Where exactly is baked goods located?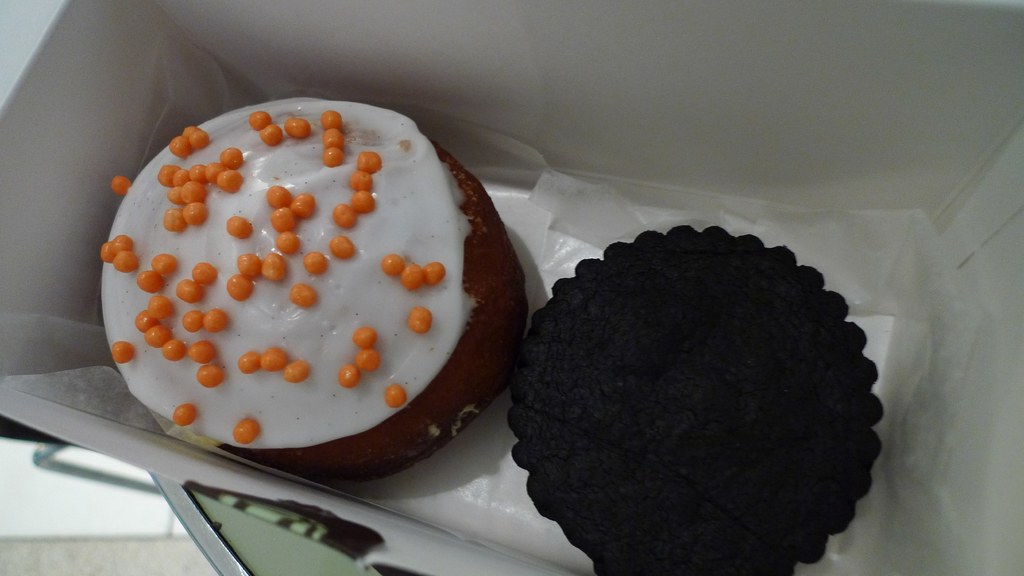
Its bounding box is (86,105,536,480).
